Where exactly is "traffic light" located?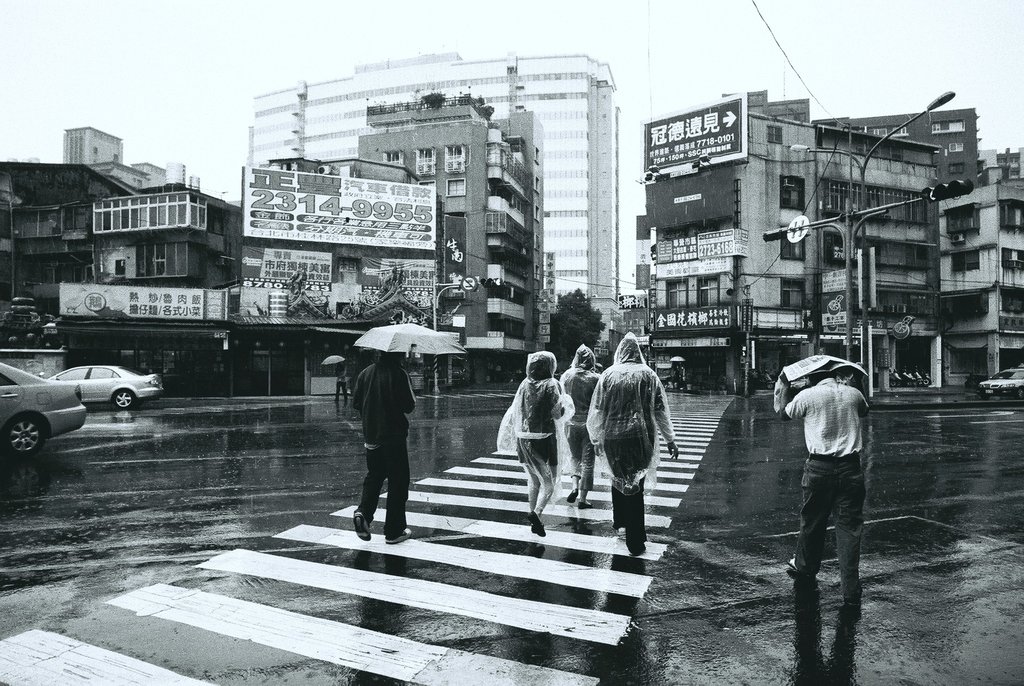
Its bounding box is x1=479, y1=277, x2=502, y2=288.
